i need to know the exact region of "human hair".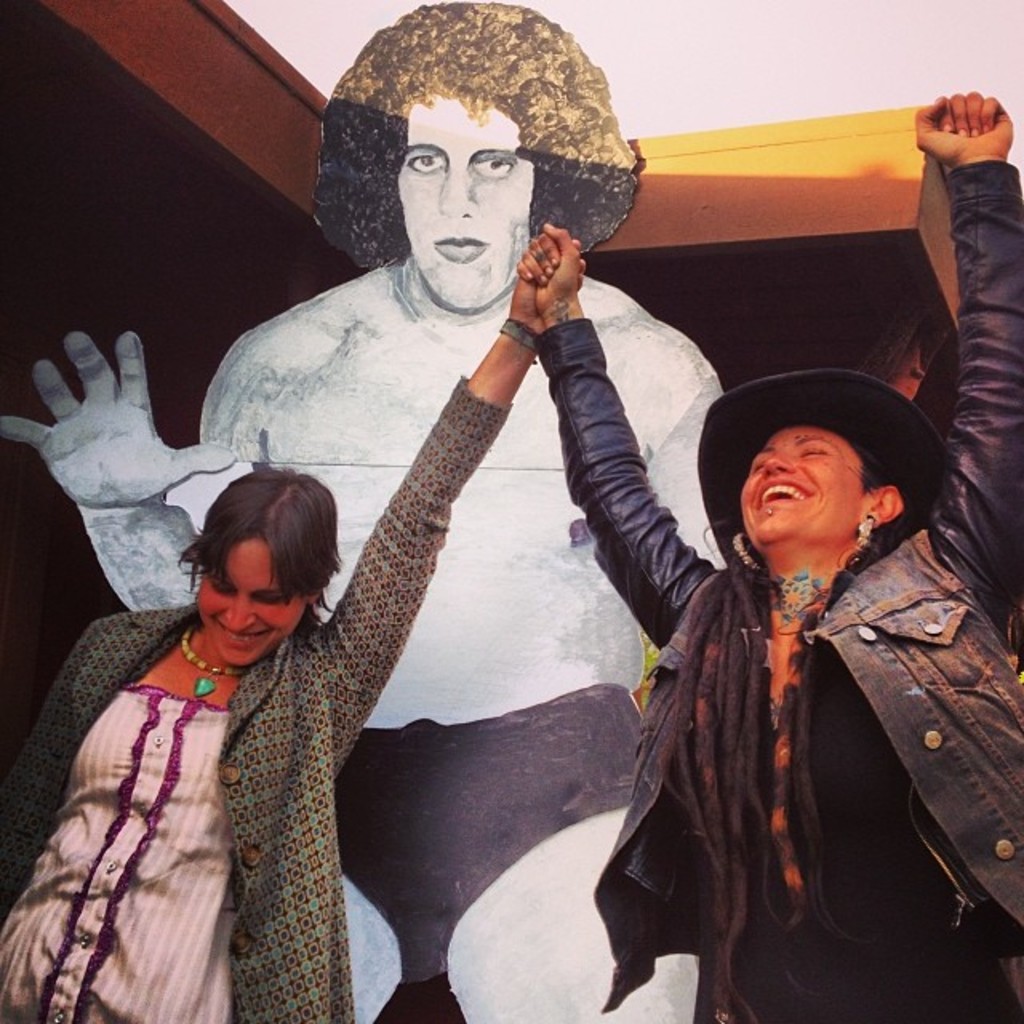
Region: x1=675, y1=400, x2=914, y2=1021.
